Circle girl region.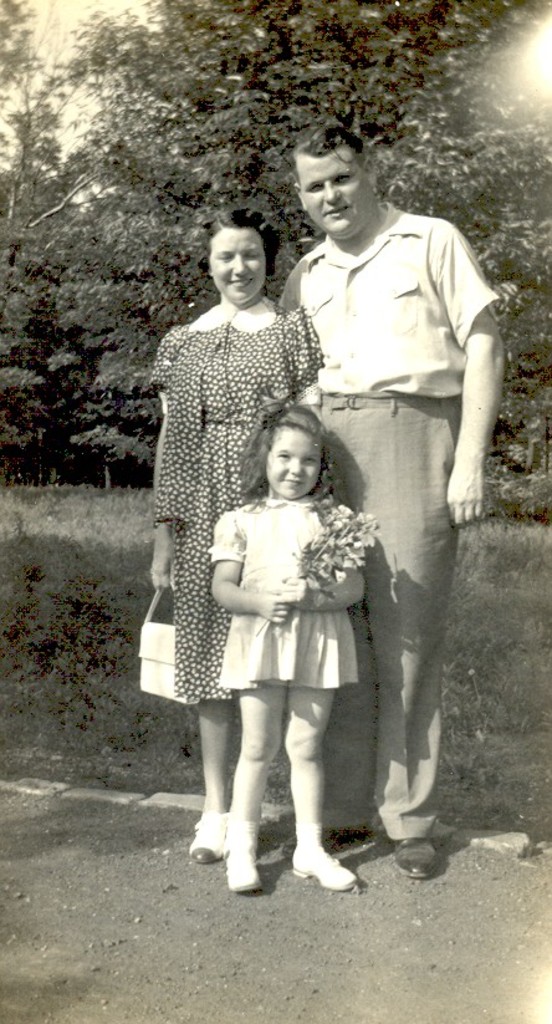
Region: box=[201, 397, 366, 886].
